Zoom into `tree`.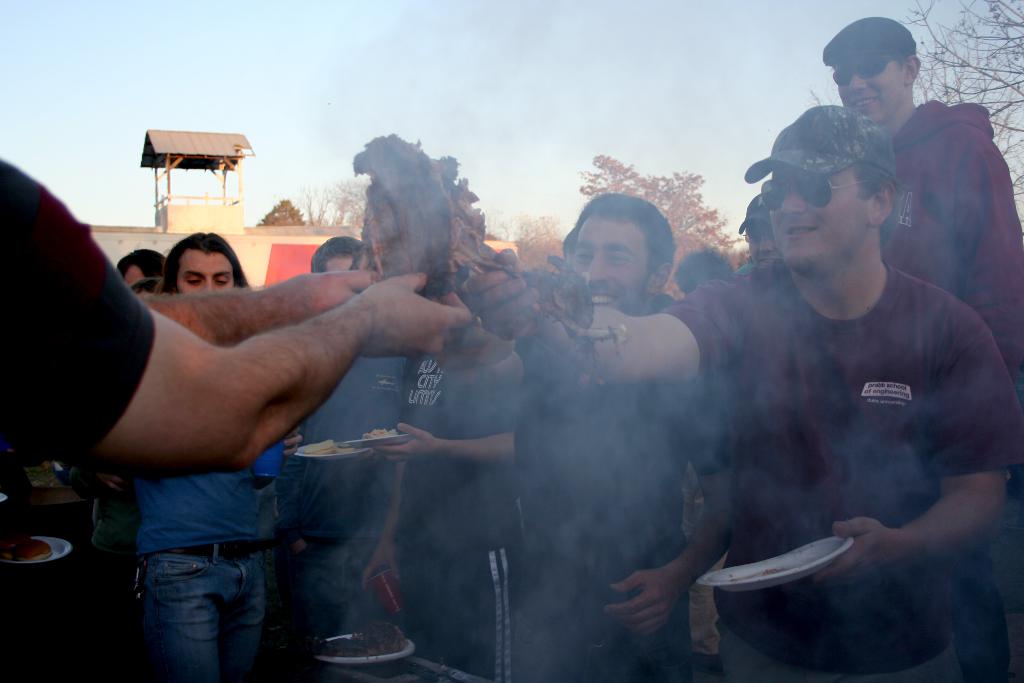
Zoom target: locate(580, 152, 747, 294).
